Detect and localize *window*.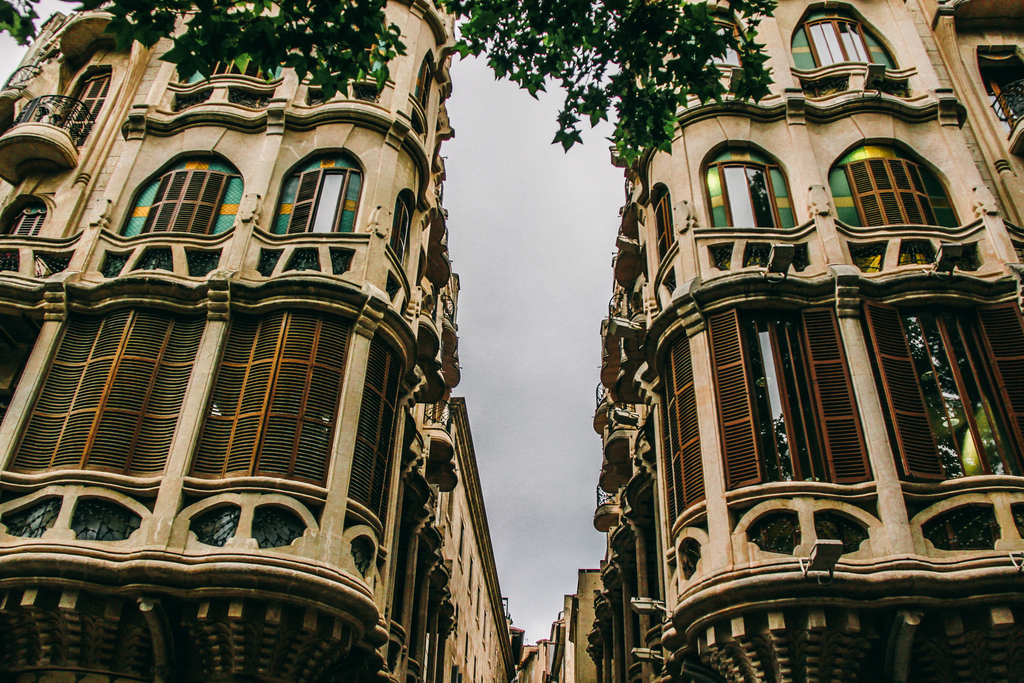
Localized at bbox(982, 42, 1023, 136).
